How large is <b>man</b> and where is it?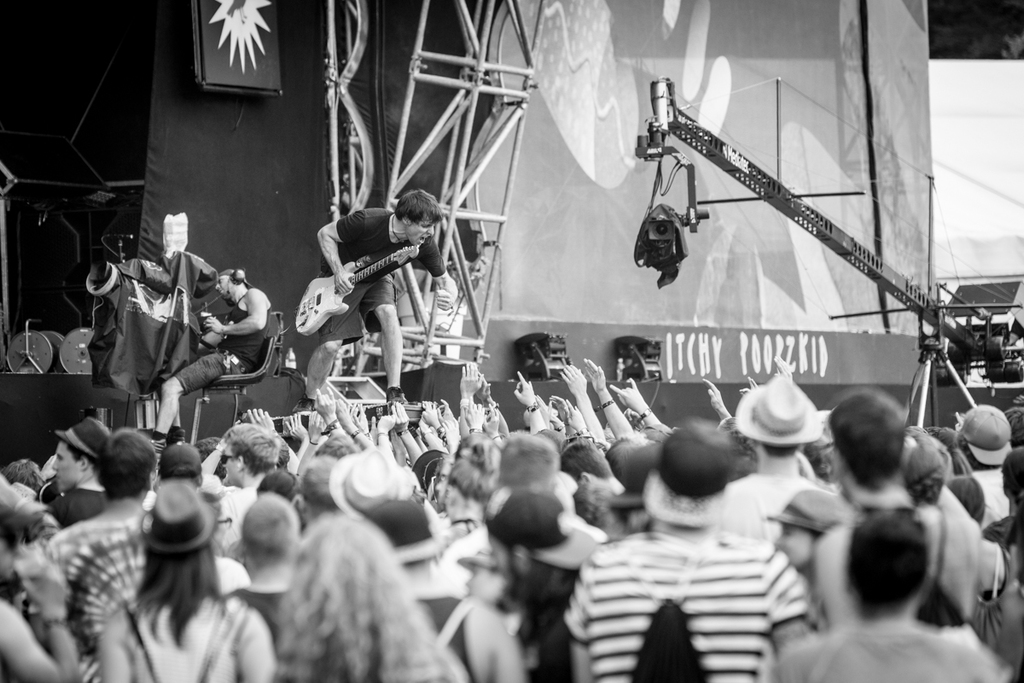
Bounding box: 215,426,280,546.
